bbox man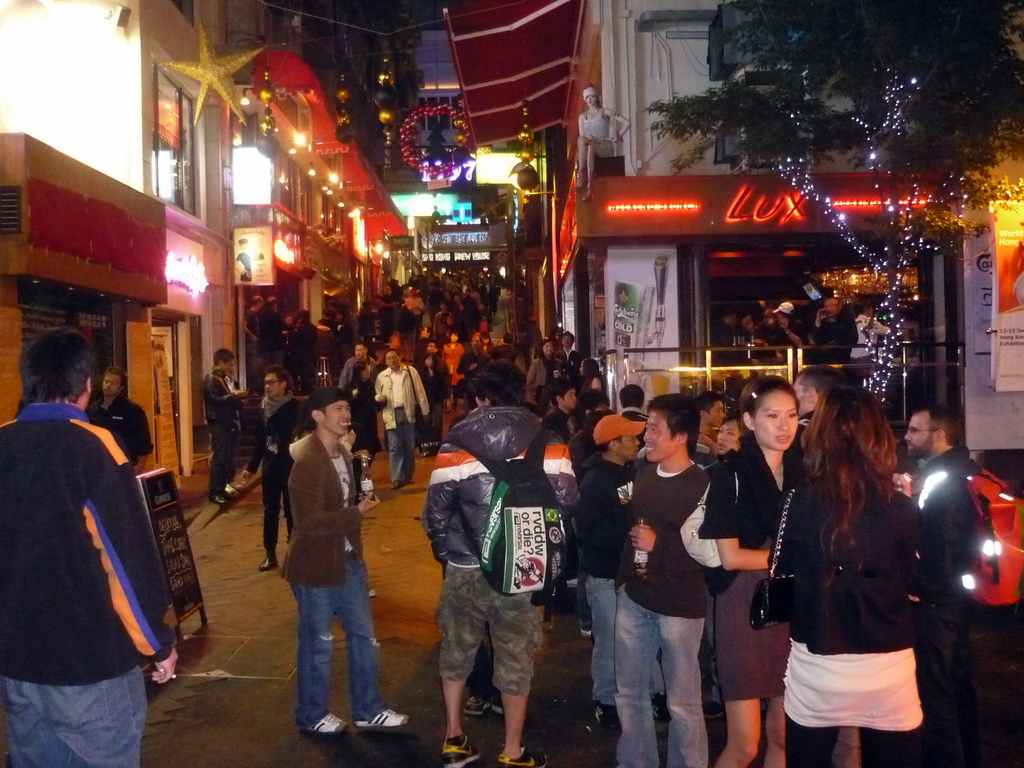
Rect(2, 296, 178, 757)
